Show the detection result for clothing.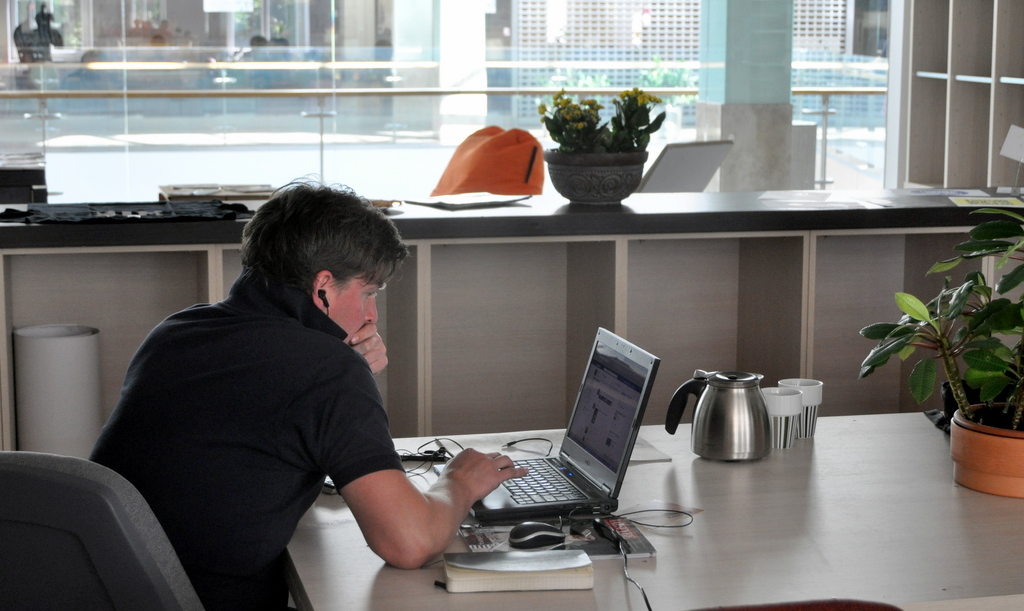
83 210 436 599.
